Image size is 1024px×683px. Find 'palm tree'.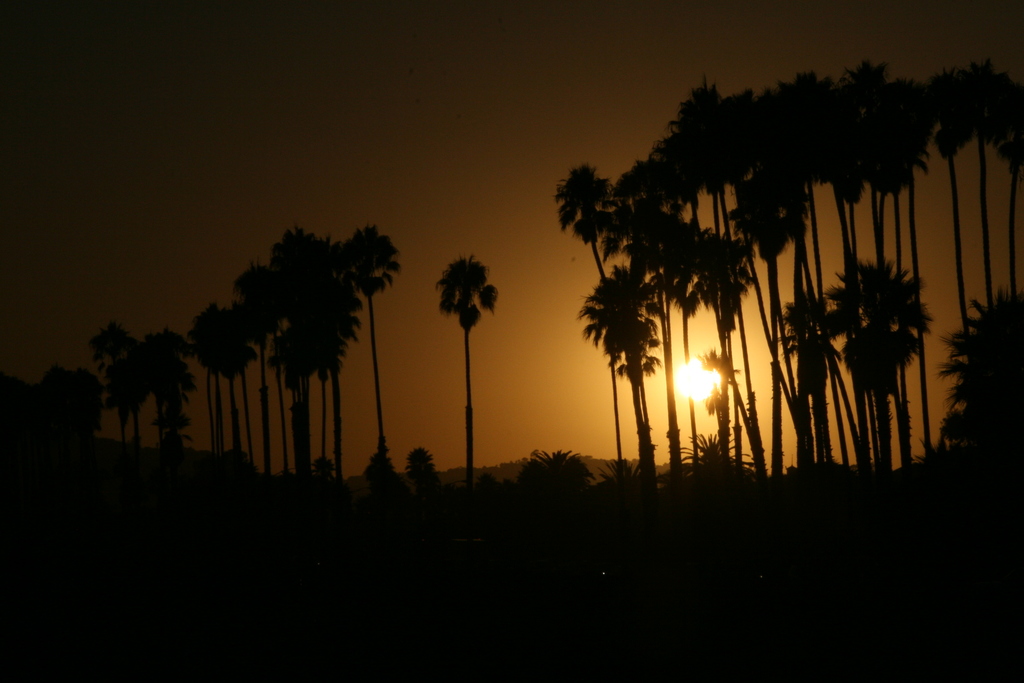
select_region(768, 64, 831, 456).
